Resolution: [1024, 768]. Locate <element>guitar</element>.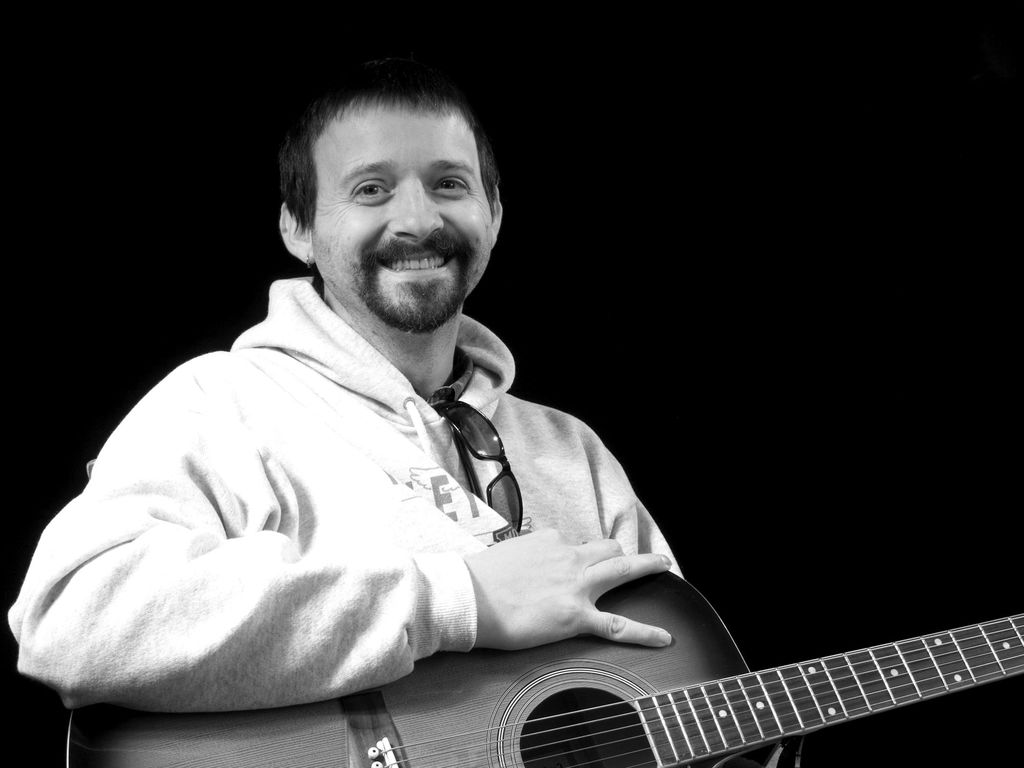
locate(62, 566, 1023, 767).
